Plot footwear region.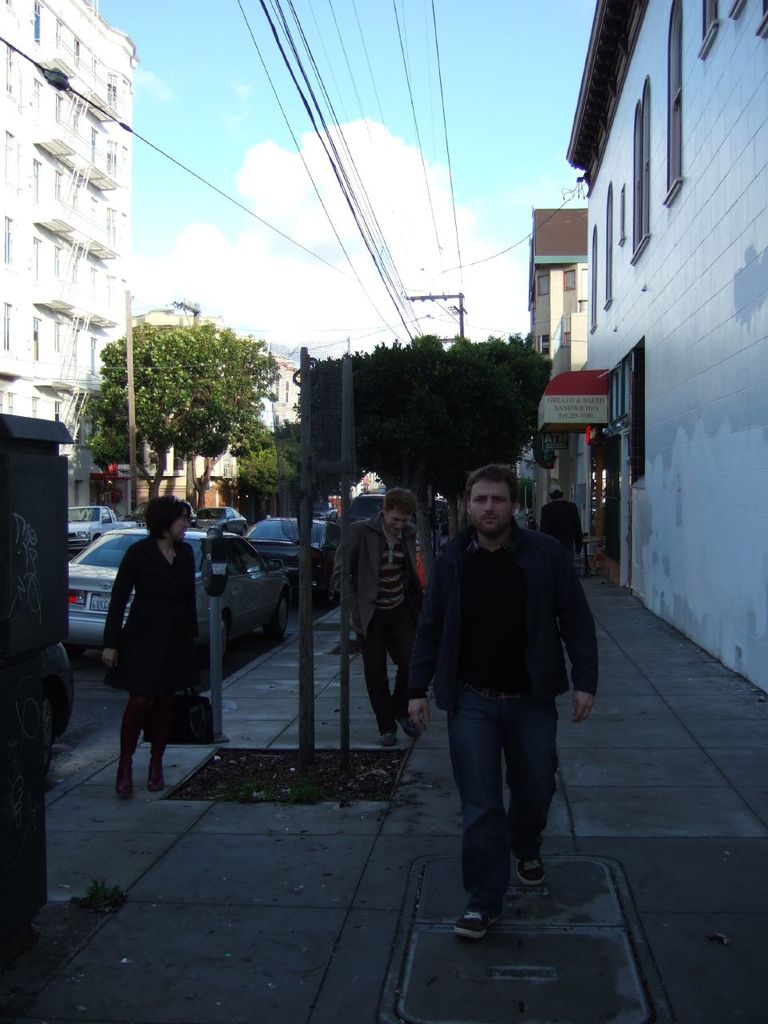
Plotted at crop(519, 857, 546, 889).
